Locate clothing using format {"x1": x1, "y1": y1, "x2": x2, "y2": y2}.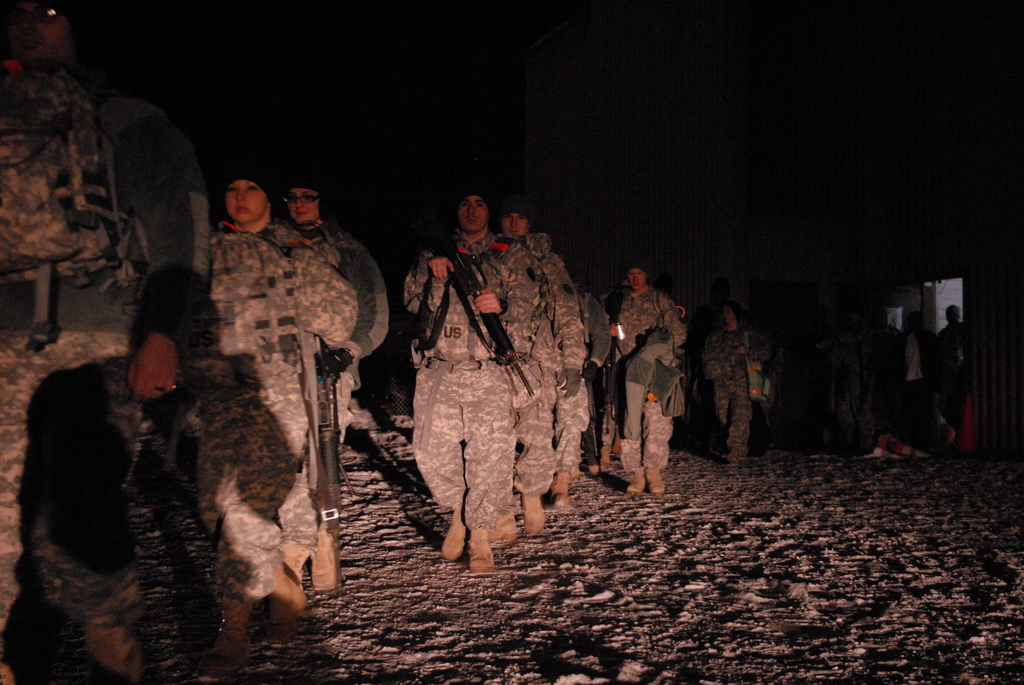
{"x1": 699, "y1": 319, "x2": 756, "y2": 462}.
